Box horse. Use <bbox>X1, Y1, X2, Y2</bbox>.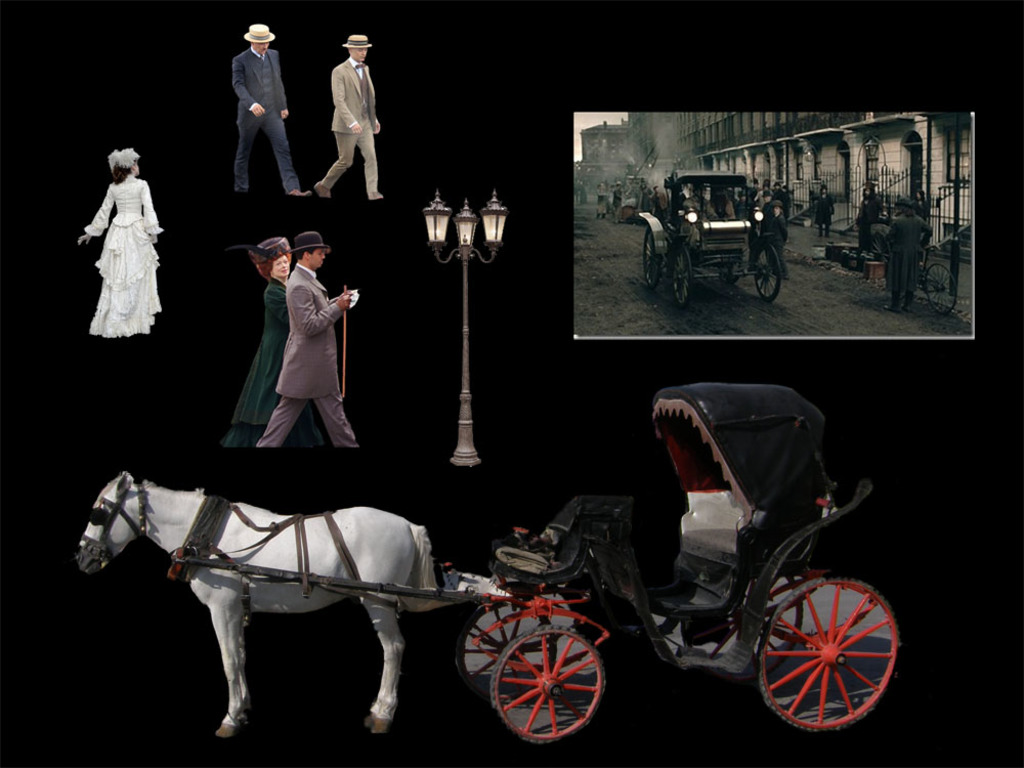
<bbox>75, 474, 442, 739</bbox>.
